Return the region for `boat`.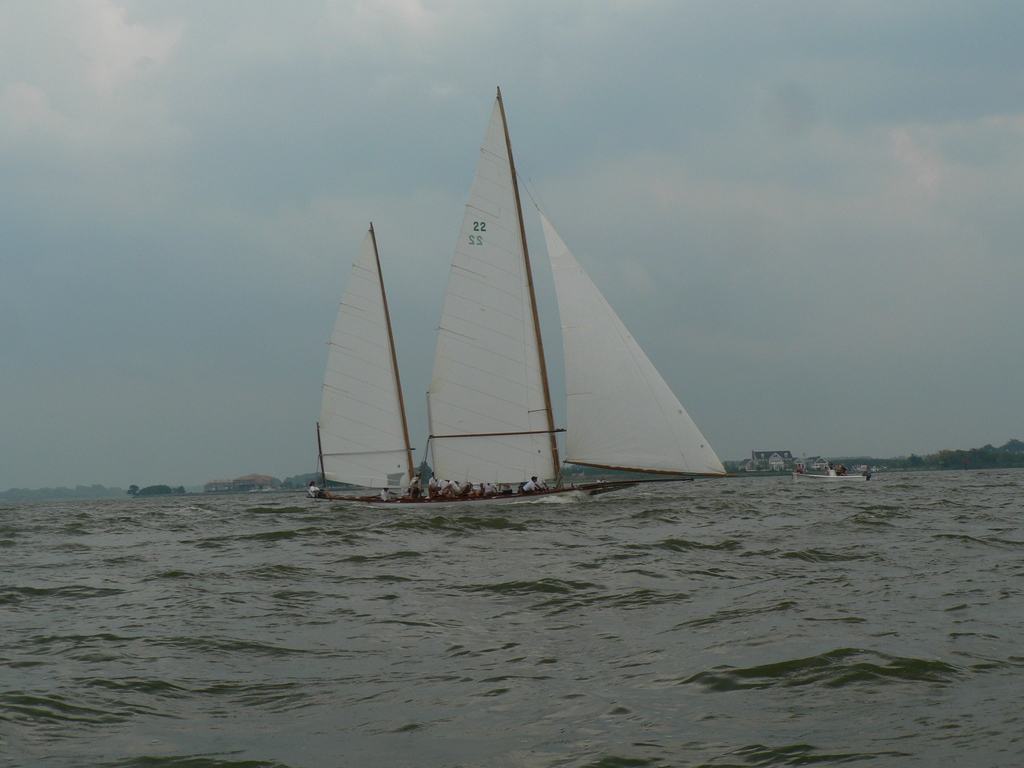
select_region(296, 96, 741, 529).
